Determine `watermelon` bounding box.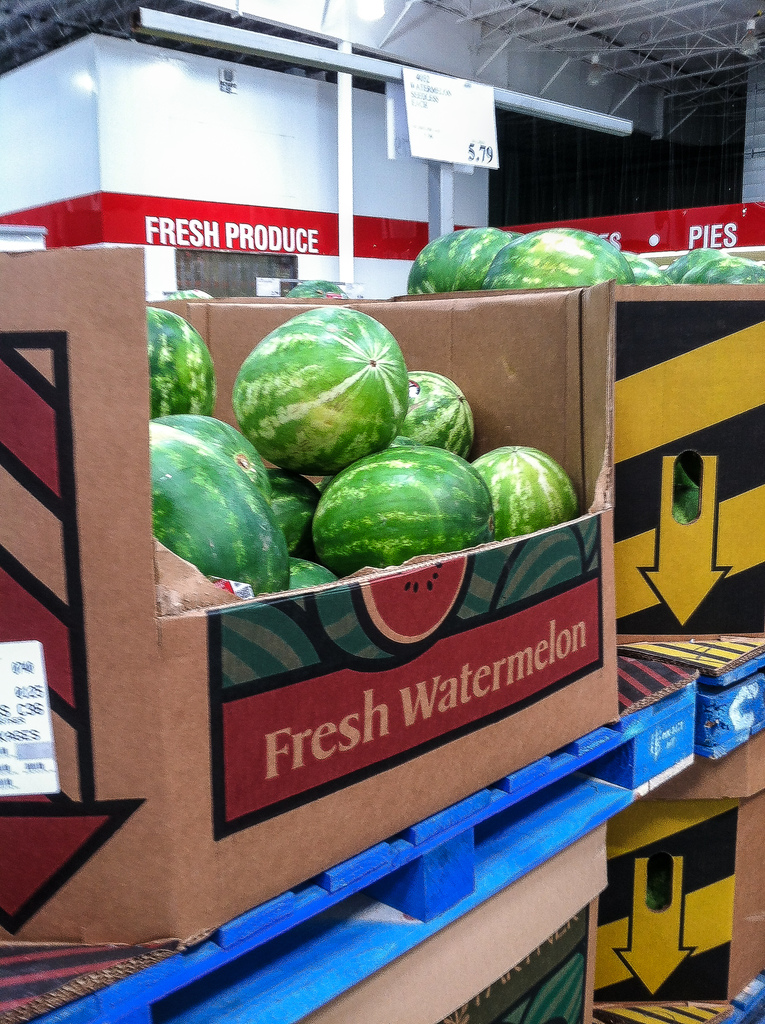
Determined: <bbox>212, 605, 320, 684</bbox>.
